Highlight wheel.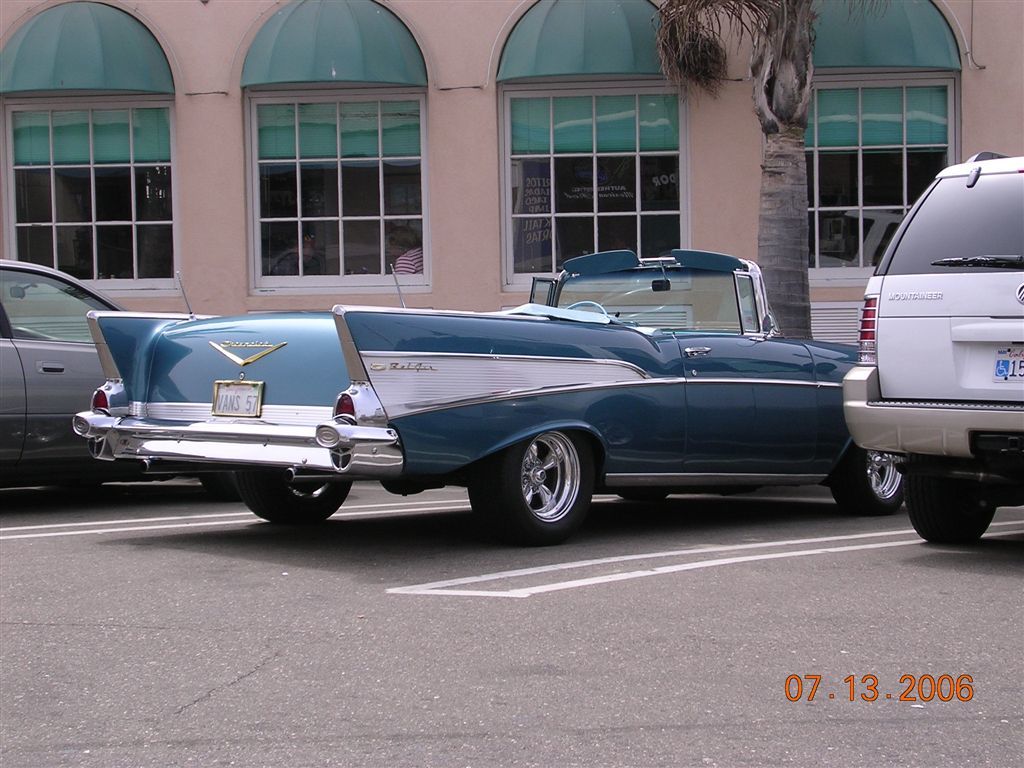
Highlighted region: 503 433 591 536.
